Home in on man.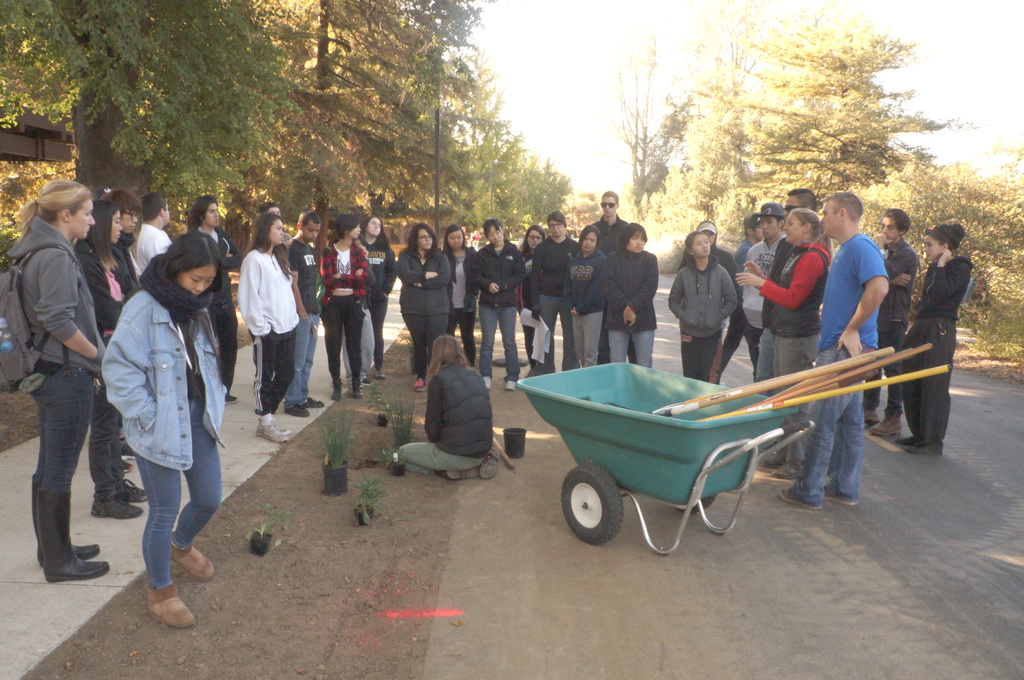
Homed in at rect(189, 194, 246, 404).
